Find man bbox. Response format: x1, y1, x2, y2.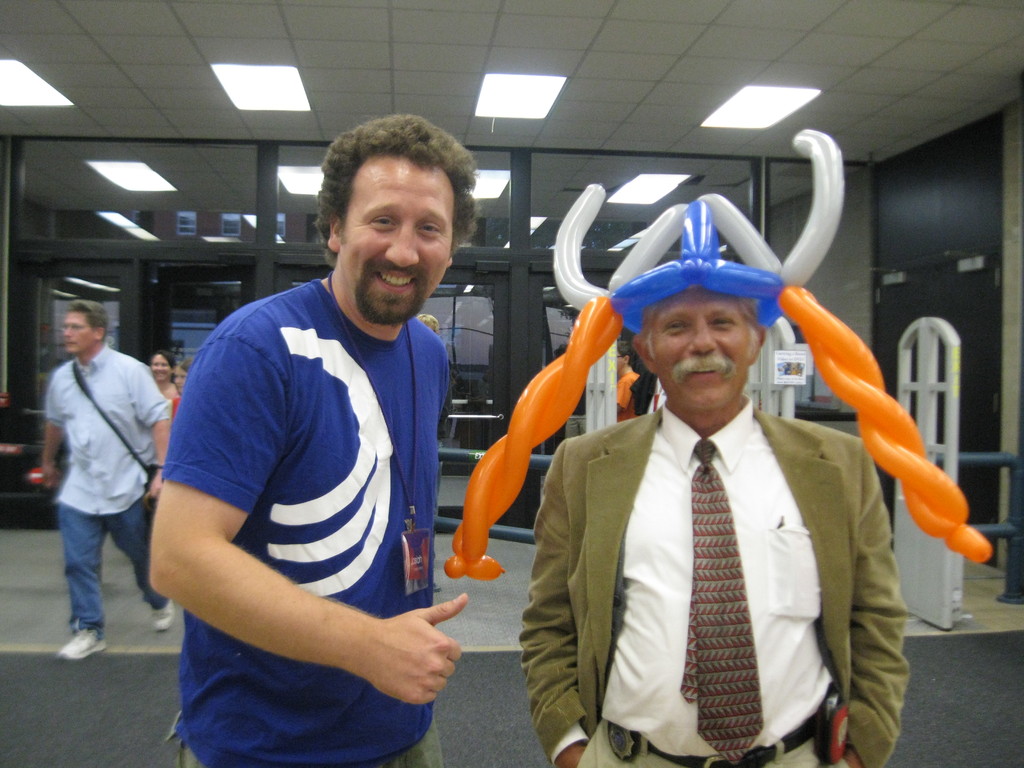
511, 198, 916, 767.
